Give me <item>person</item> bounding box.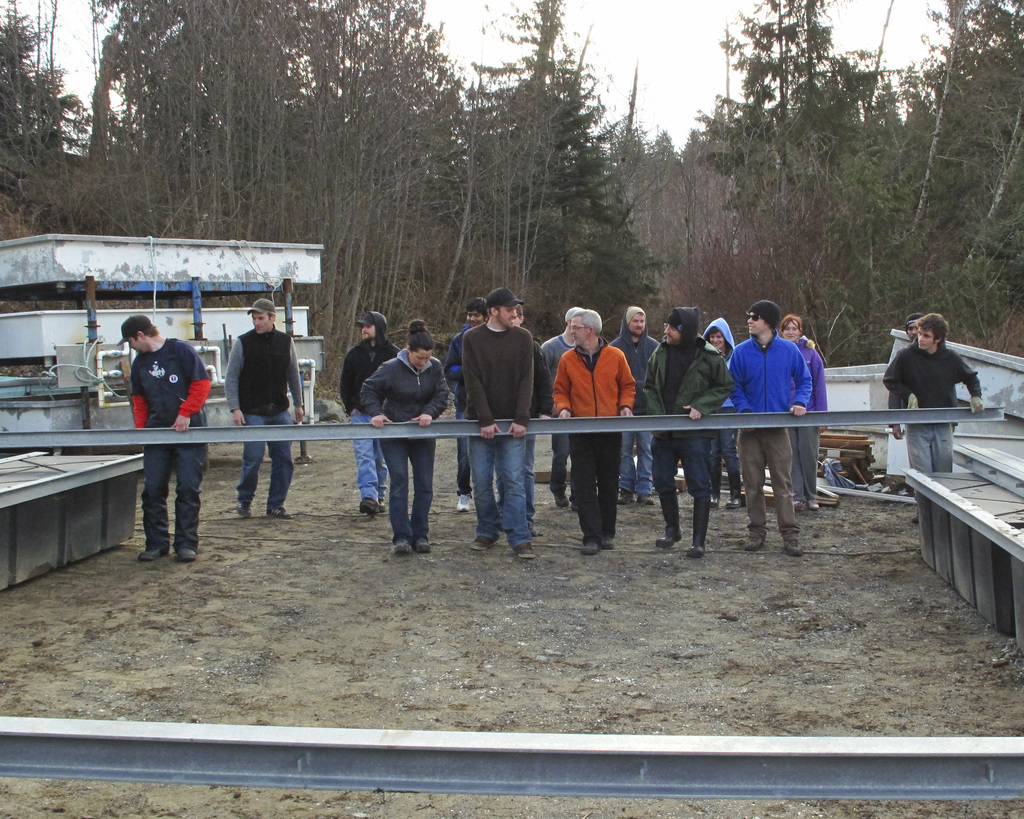
x1=731 y1=294 x2=808 y2=562.
